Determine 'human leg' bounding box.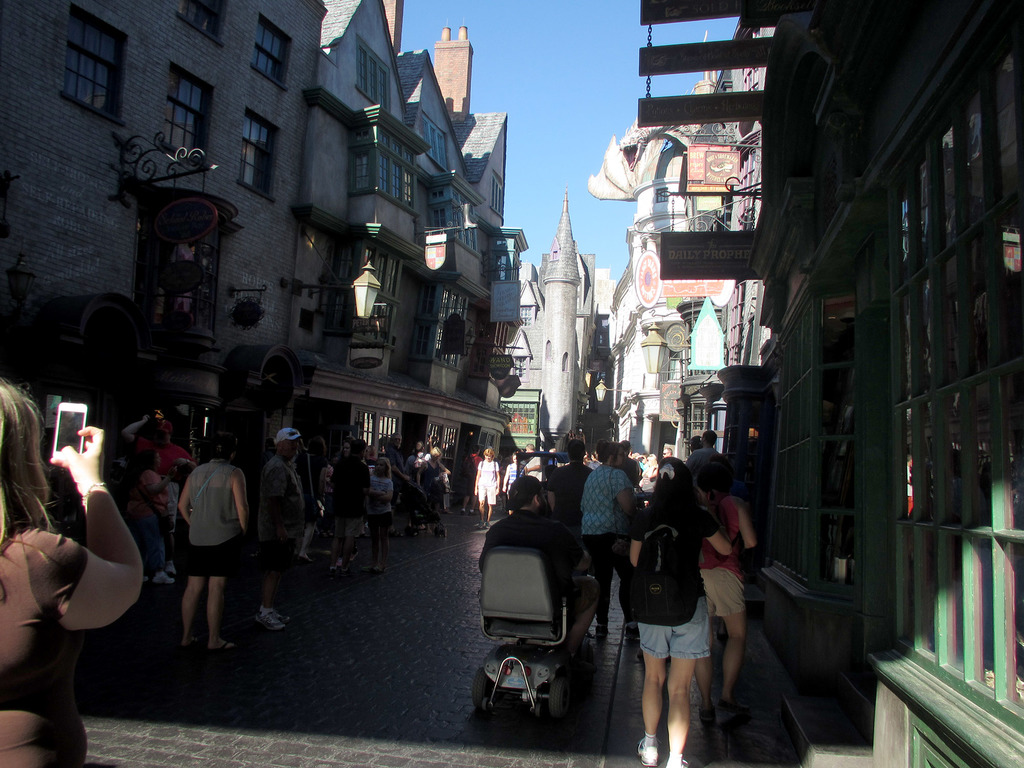
Determined: <box>209,545,233,647</box>.
